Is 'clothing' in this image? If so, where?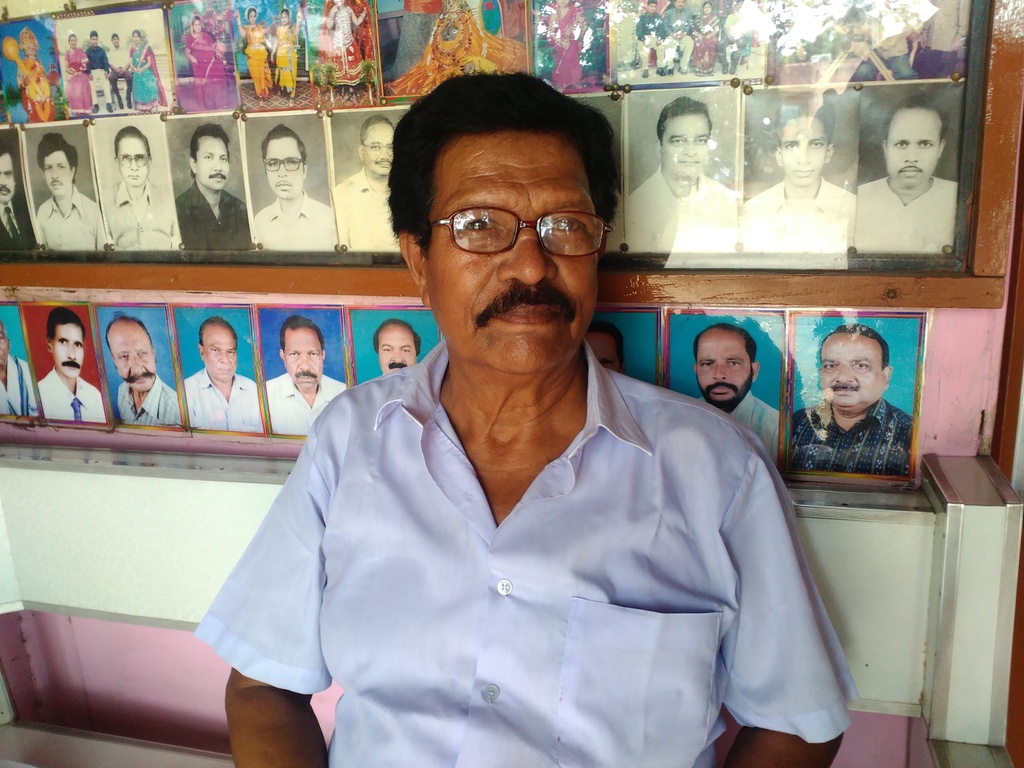
Yes, at x1=792, y1=398, x2=916, y2=479.
